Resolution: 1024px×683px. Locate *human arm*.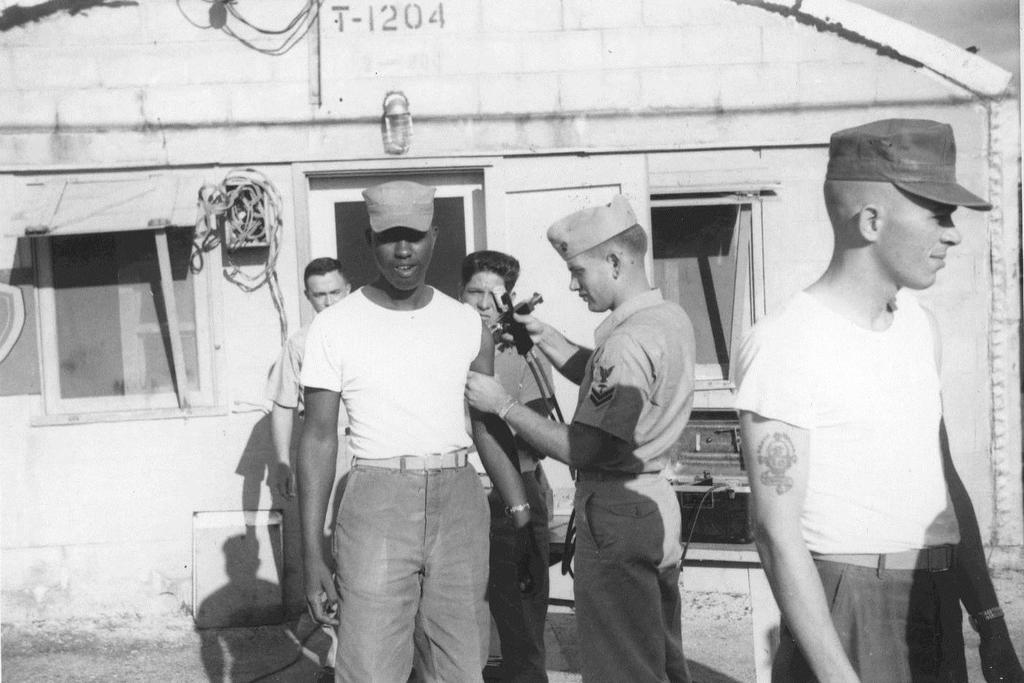
region(267, 336, 300, 499).
